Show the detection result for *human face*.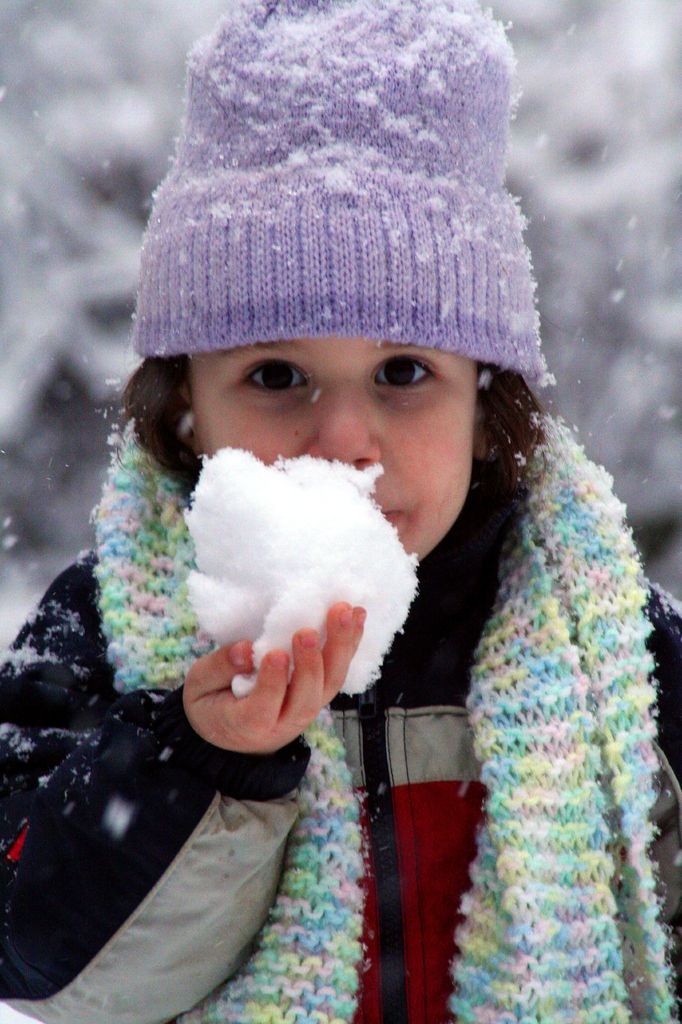
x1=191, y1=342, x2=486, y2=544.
